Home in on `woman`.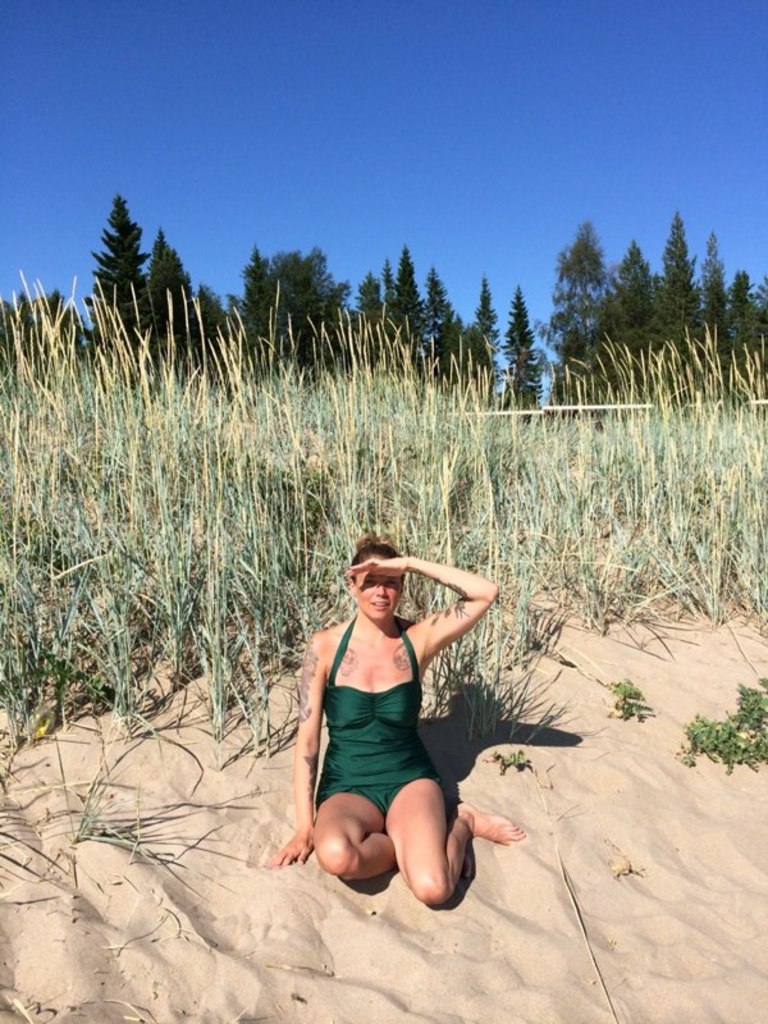
Homed in at box=[273, 524, 497, 905].
